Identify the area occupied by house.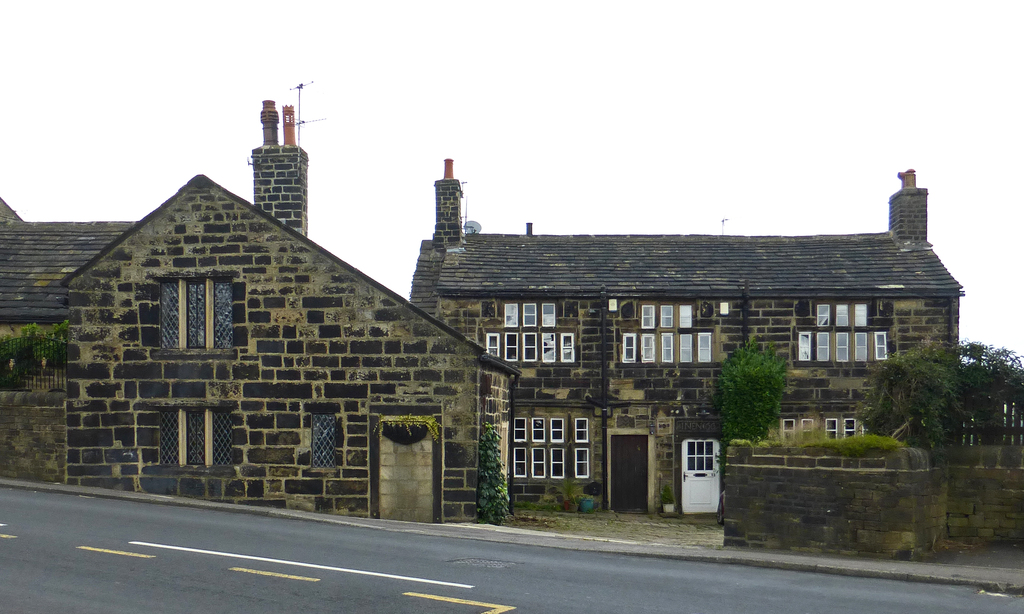
Area: rect(0, 95, 520, 528).
